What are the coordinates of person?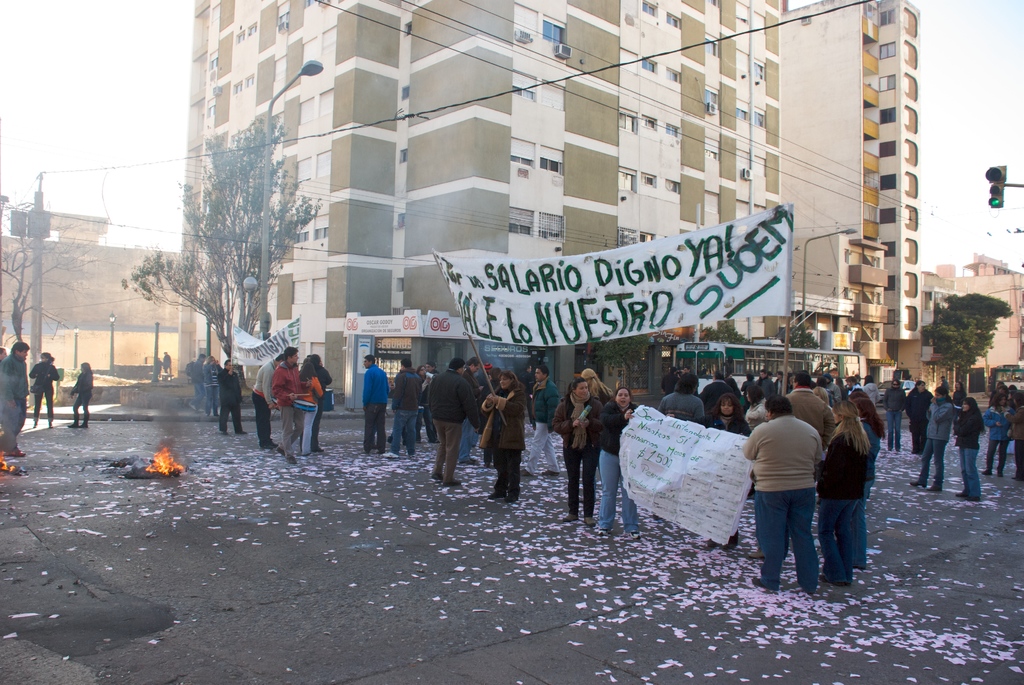
region(883, 377, 906, 458).
